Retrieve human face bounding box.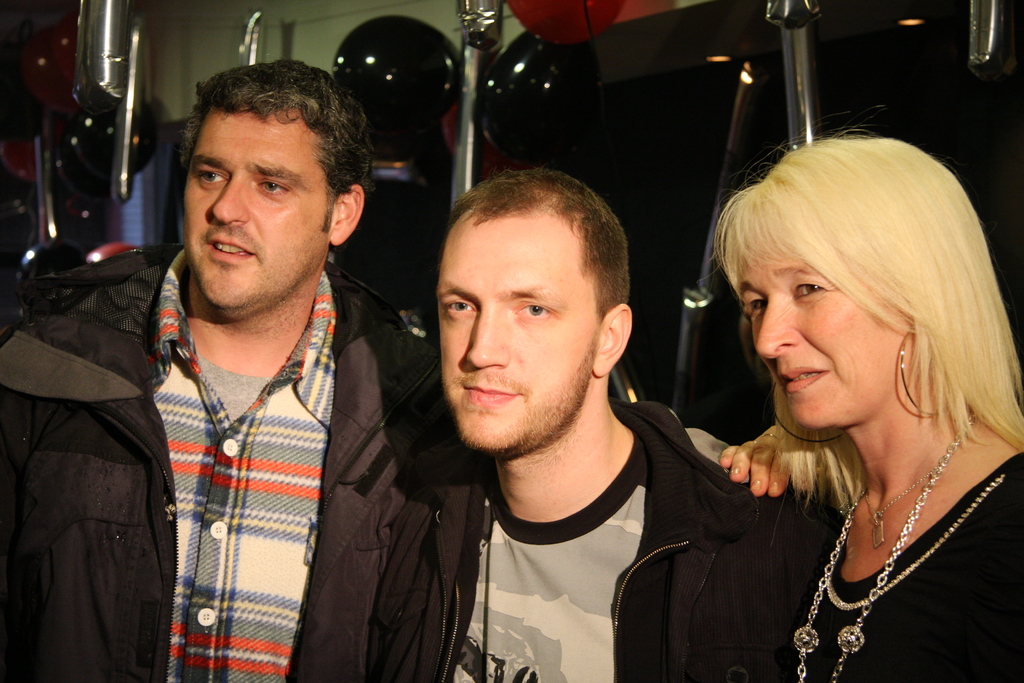
Bounding box: bbox=(438, 219, 599, 453).
